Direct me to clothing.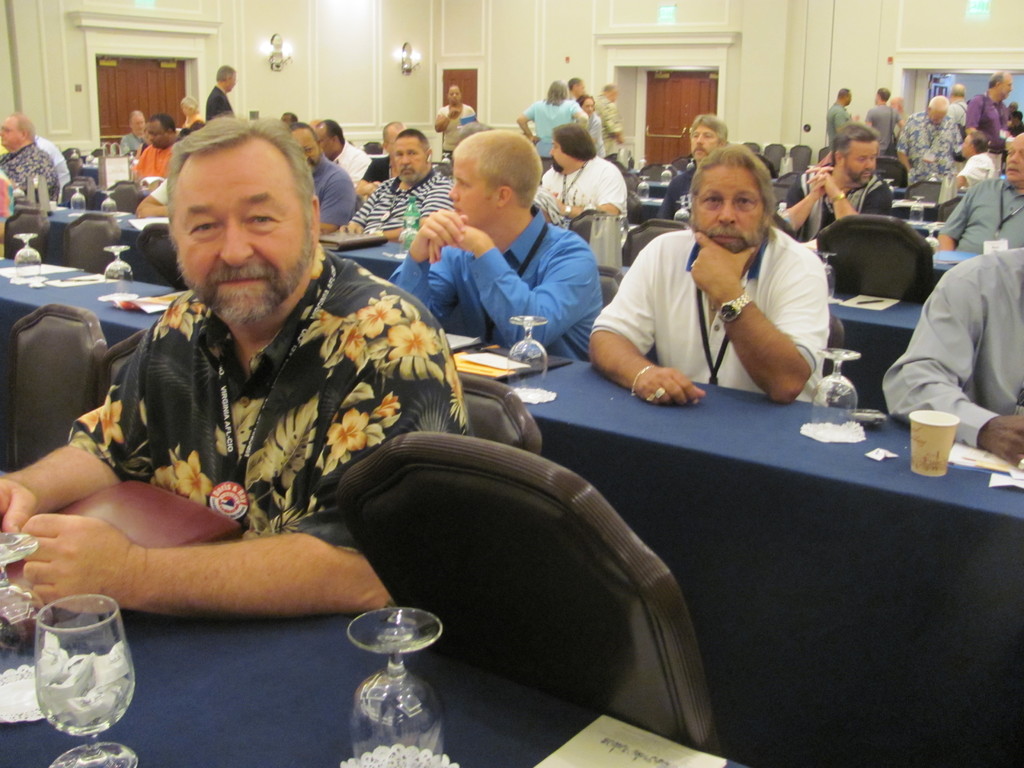
Direction: bbox(657, 154, 707, 224).
